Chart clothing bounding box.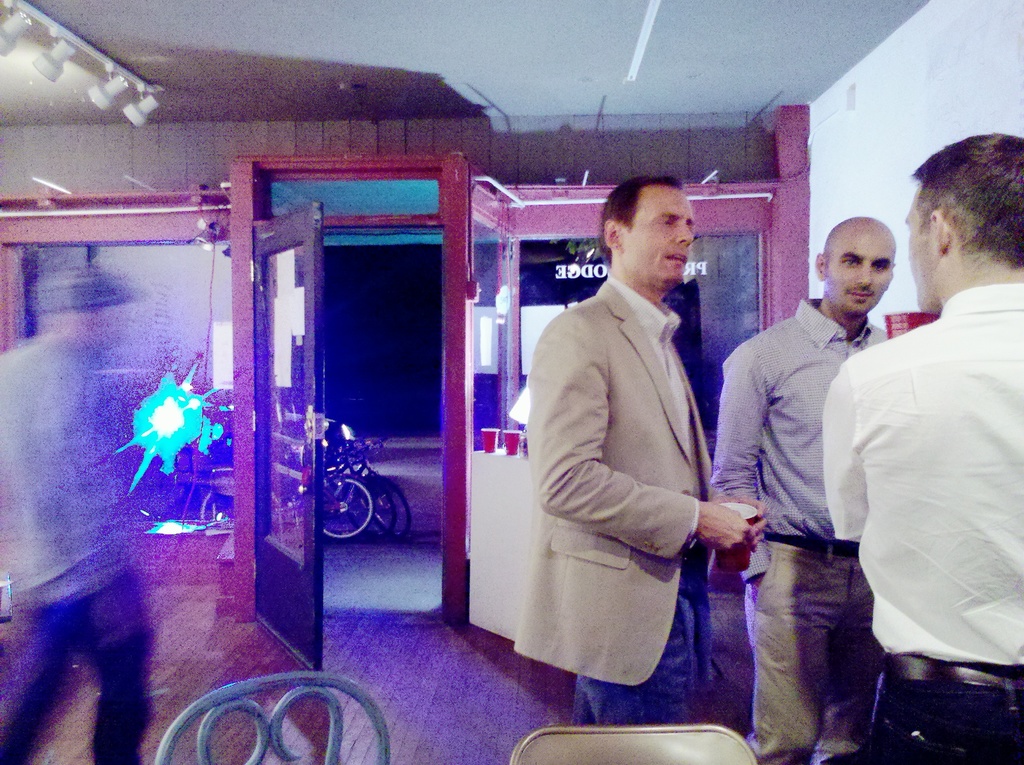
Charted: (822, 284, 1023, 764).
